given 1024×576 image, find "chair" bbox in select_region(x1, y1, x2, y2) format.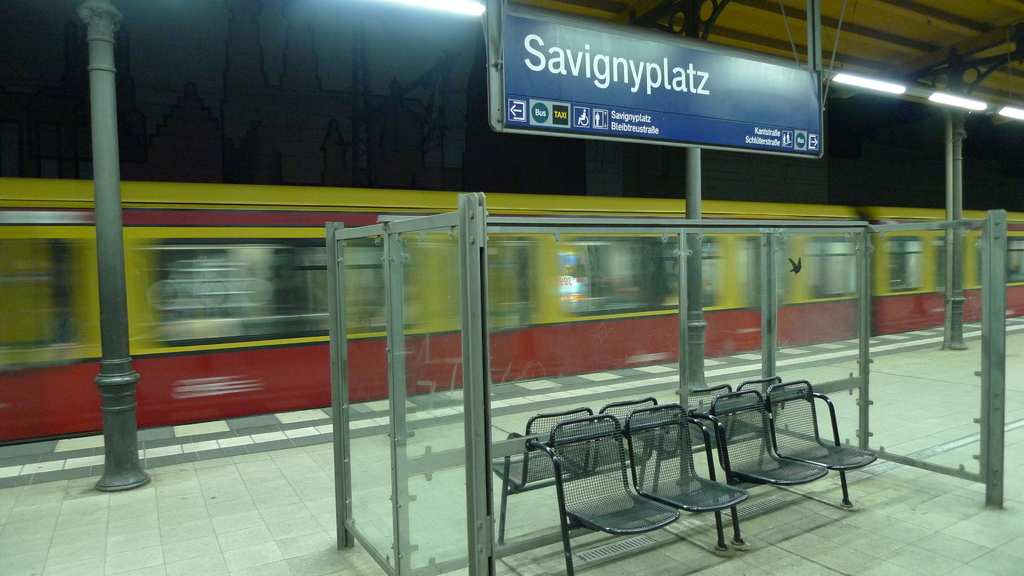
select_region(685, 376, 785, 467).
